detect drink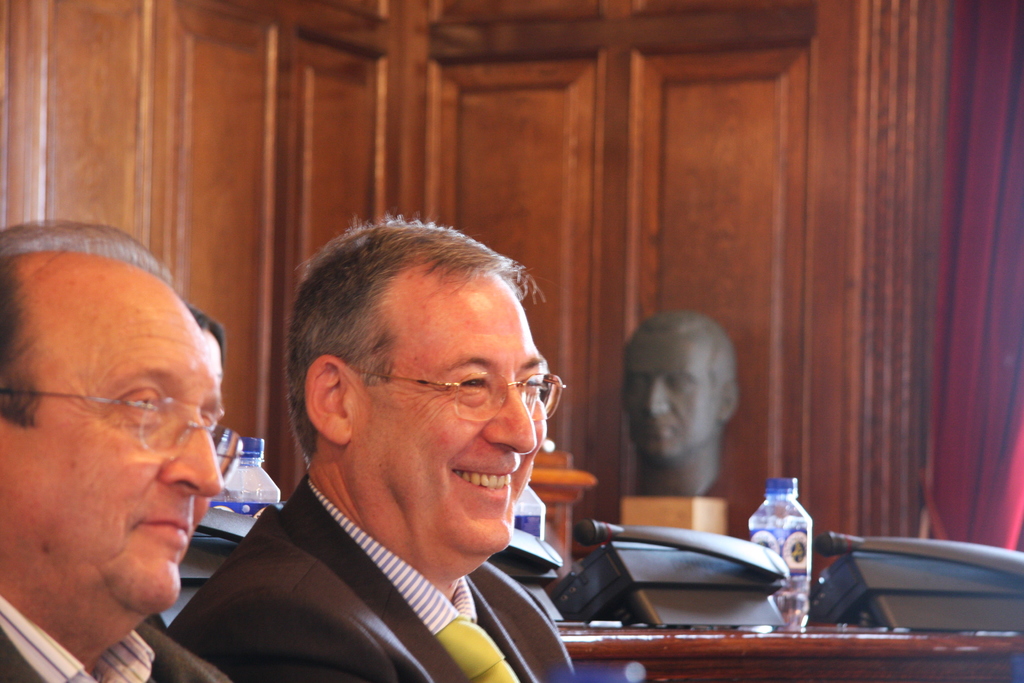
[751,512,811,633]
